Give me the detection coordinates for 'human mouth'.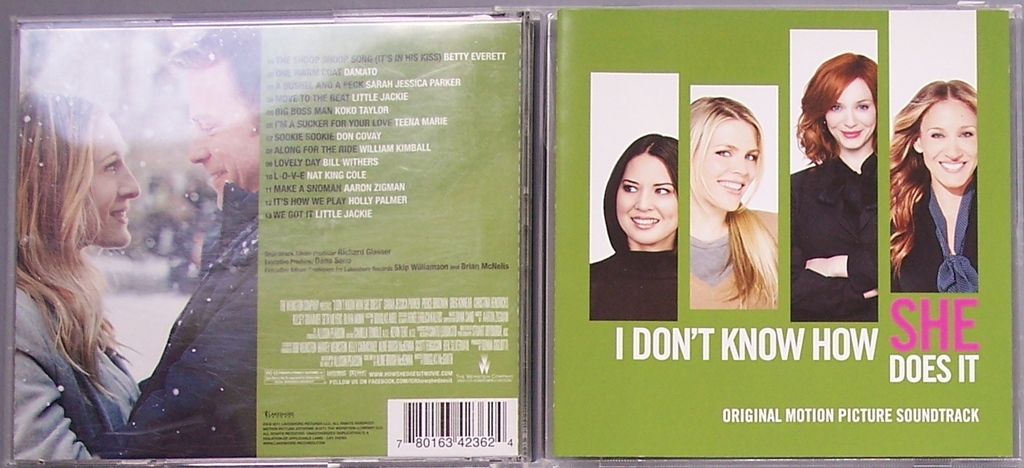
bbox=[936, 156, 967, 175].
